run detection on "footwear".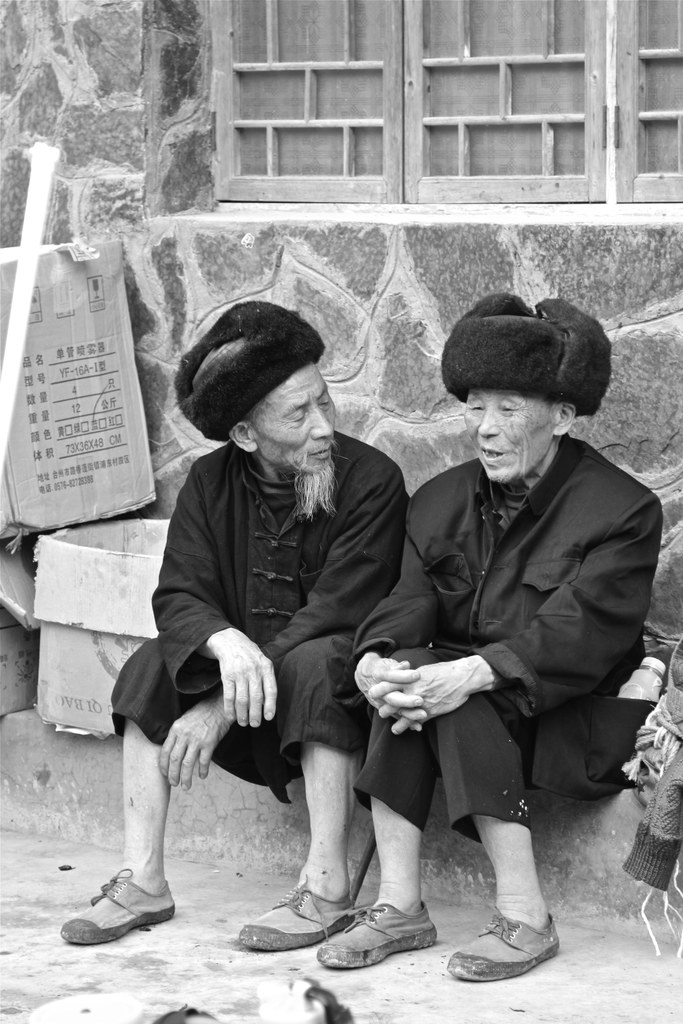
Result: 318:883:442:966.
